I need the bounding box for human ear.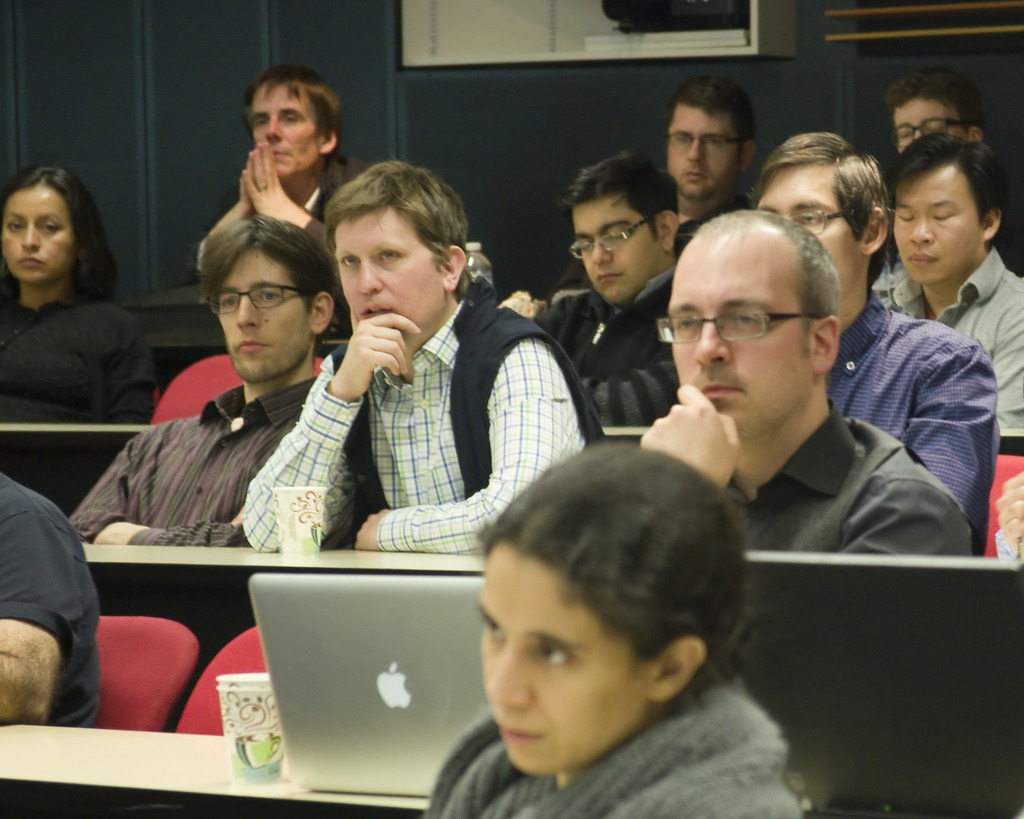
Here it is: bbox=(312, 291, 333, 331).
